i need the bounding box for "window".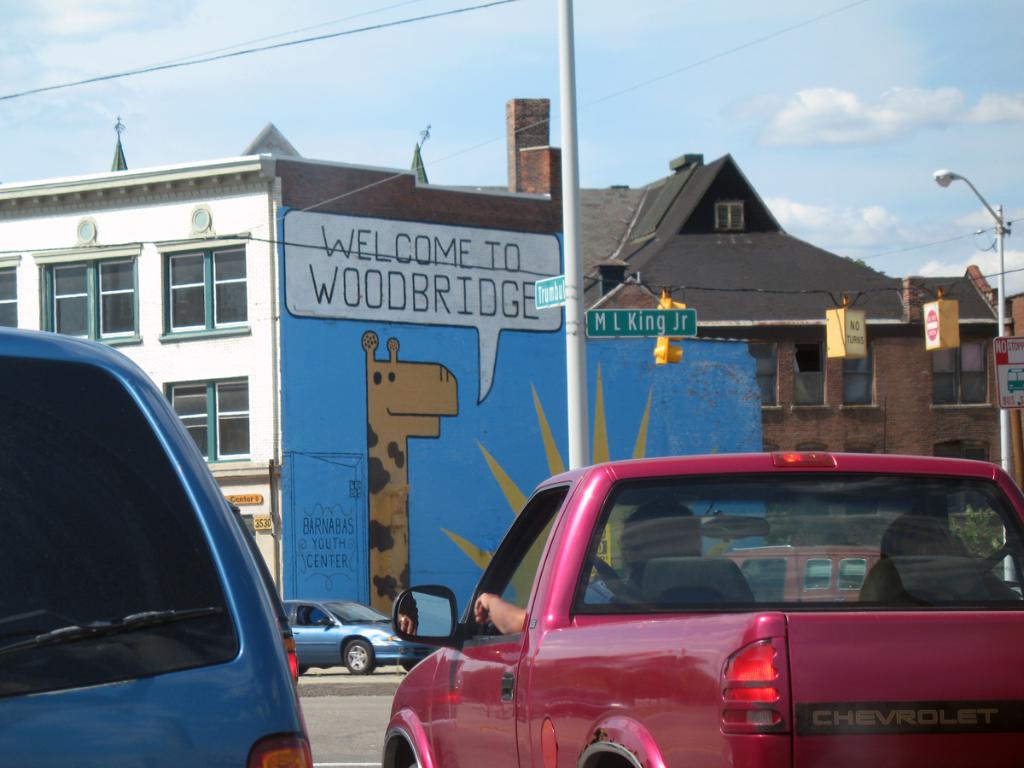
Here it is: (947,493,963,512).
